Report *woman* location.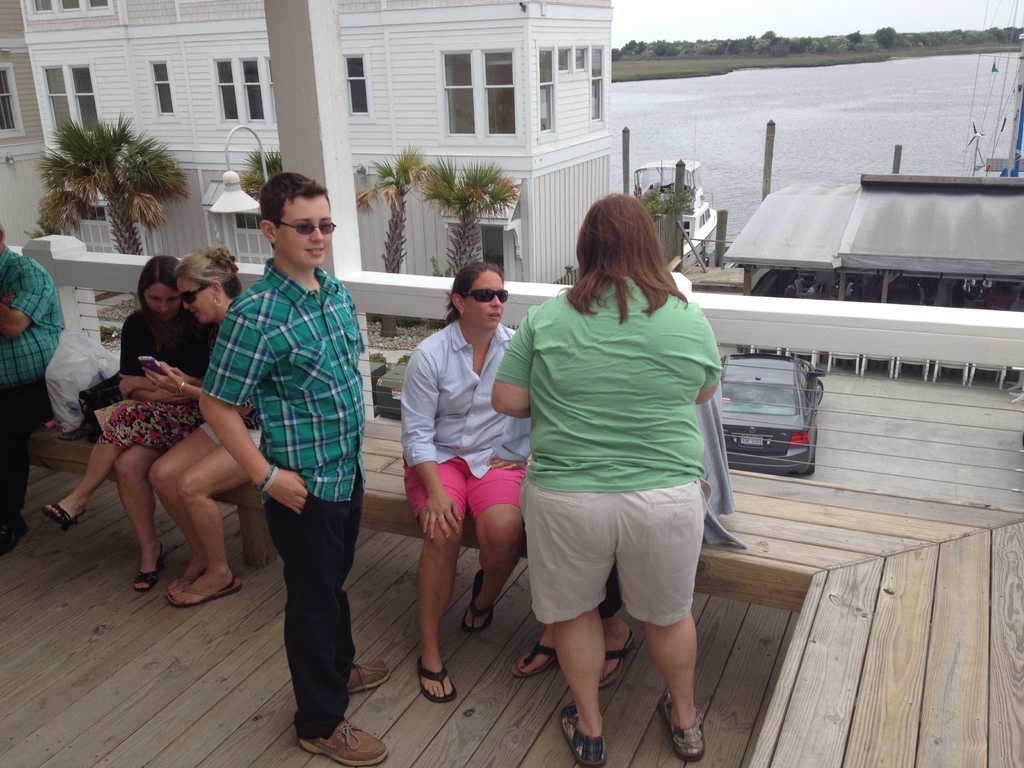
Report: bbox=(36, 246, 207, 600).
